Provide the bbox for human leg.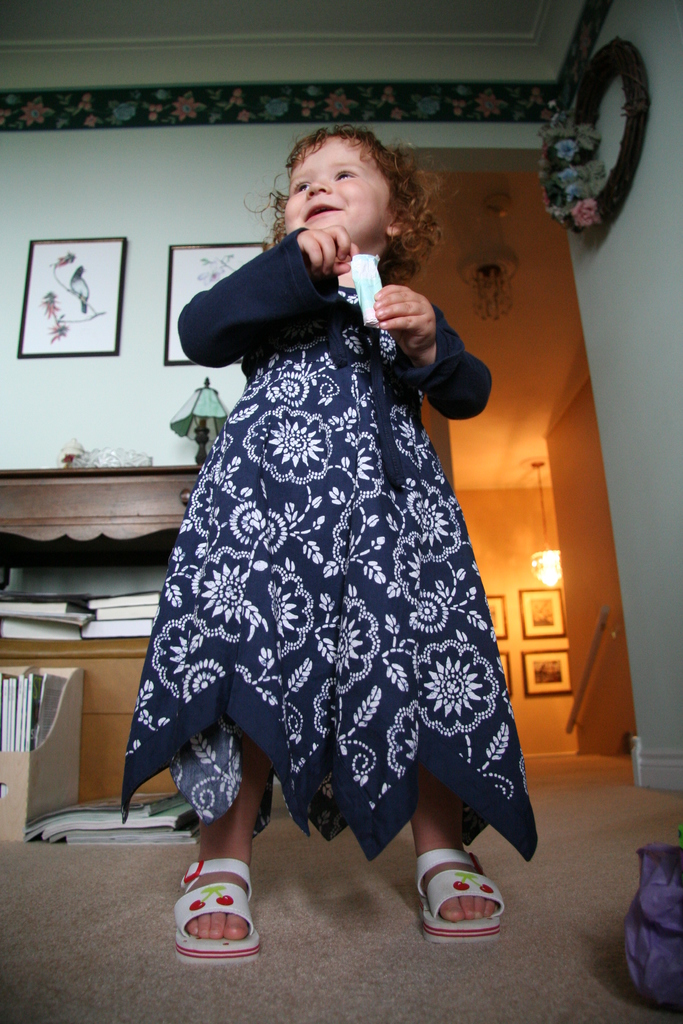
<region>408, 742, 497, 945</region>.
